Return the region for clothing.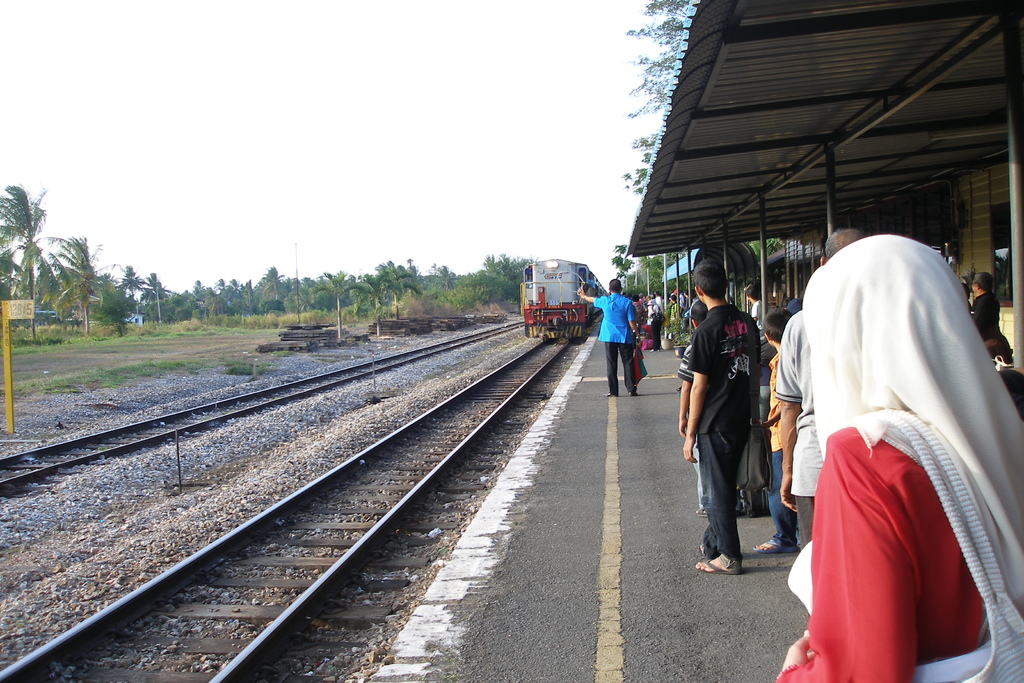
detection(796, 218, 1007, 646).
